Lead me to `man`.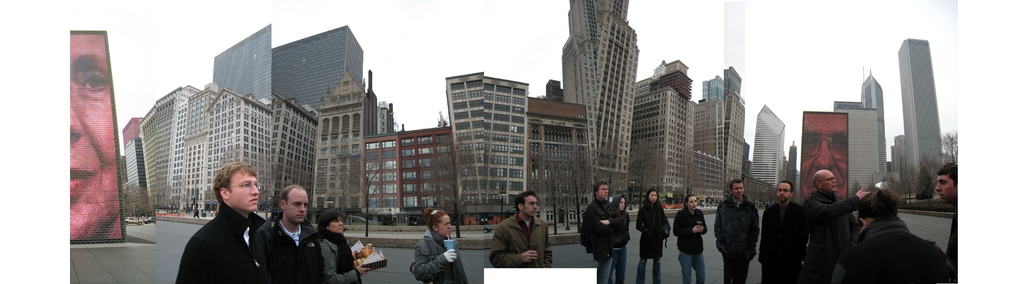
Lead to bbox=[489, 191, 556, 271].
